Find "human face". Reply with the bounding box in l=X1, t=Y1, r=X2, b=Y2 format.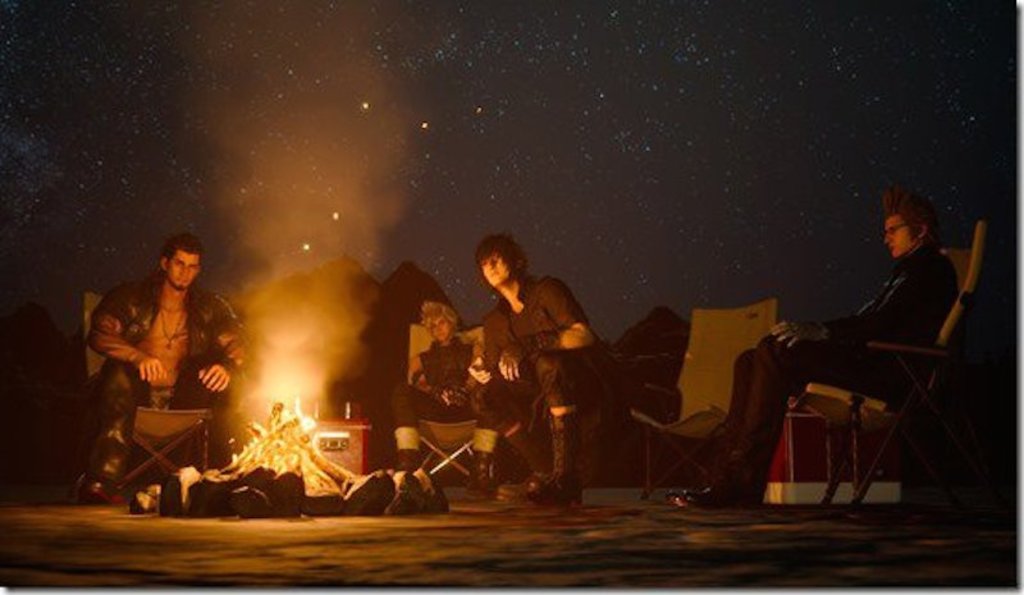
l=884, t=218, r=909, b=260.
